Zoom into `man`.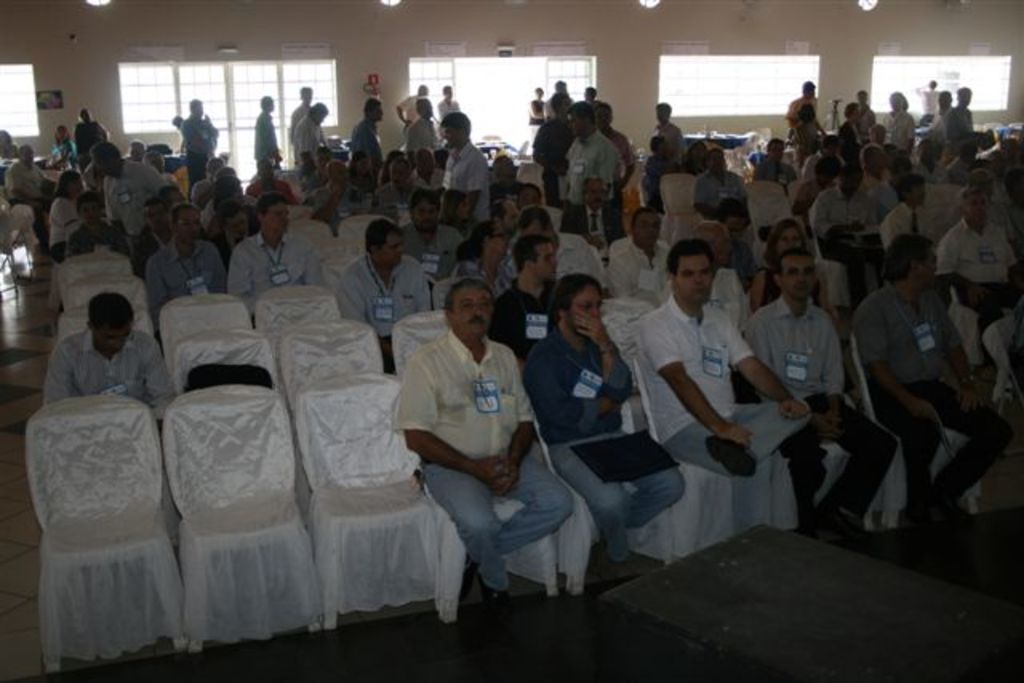
Zoom target: rect(290, 99, 318, 149).
